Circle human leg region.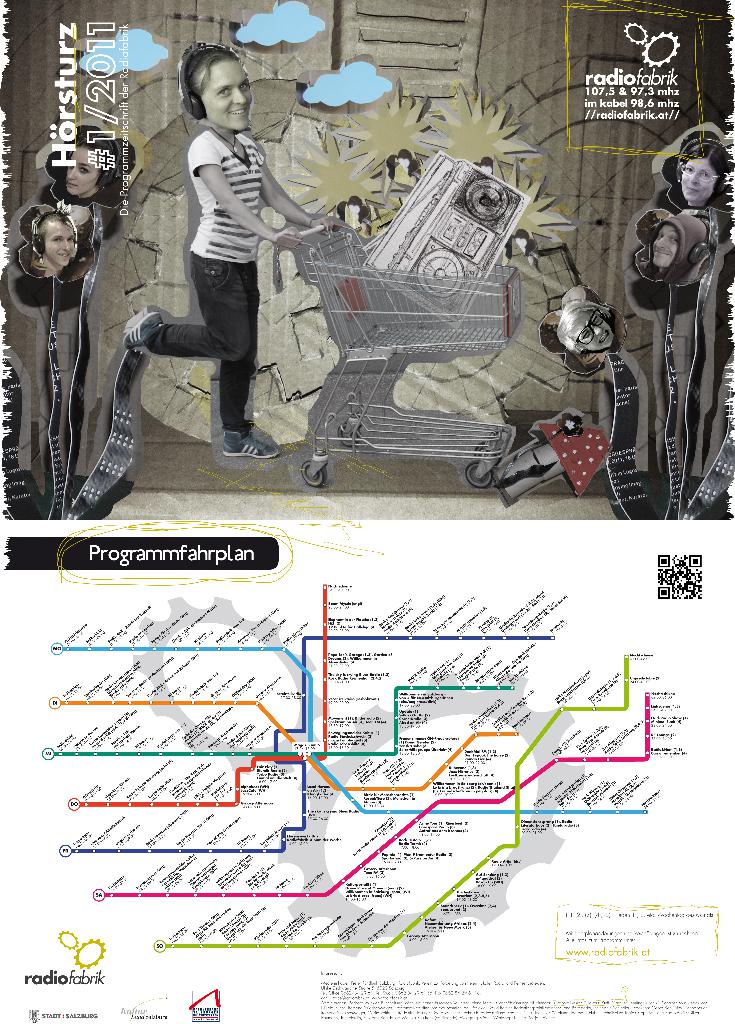
Region: [x1=124, y1=247, x2=245, y2=361].
